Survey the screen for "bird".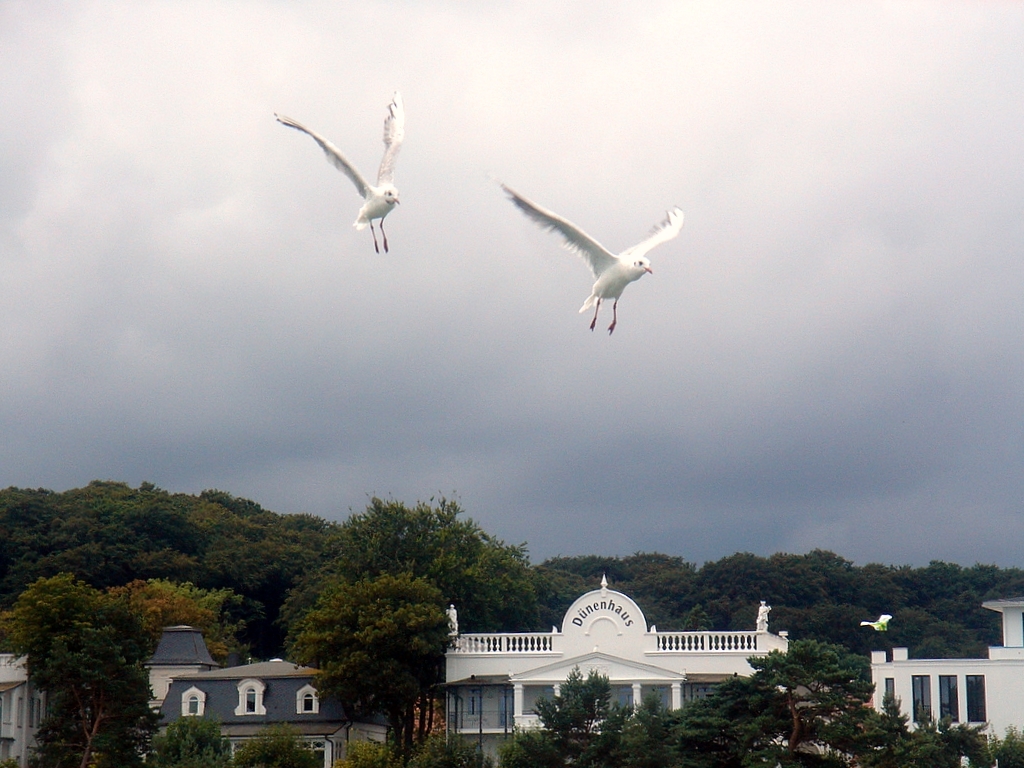
Survey found: (x1=498, y1=179, x2=682, y2=333).
